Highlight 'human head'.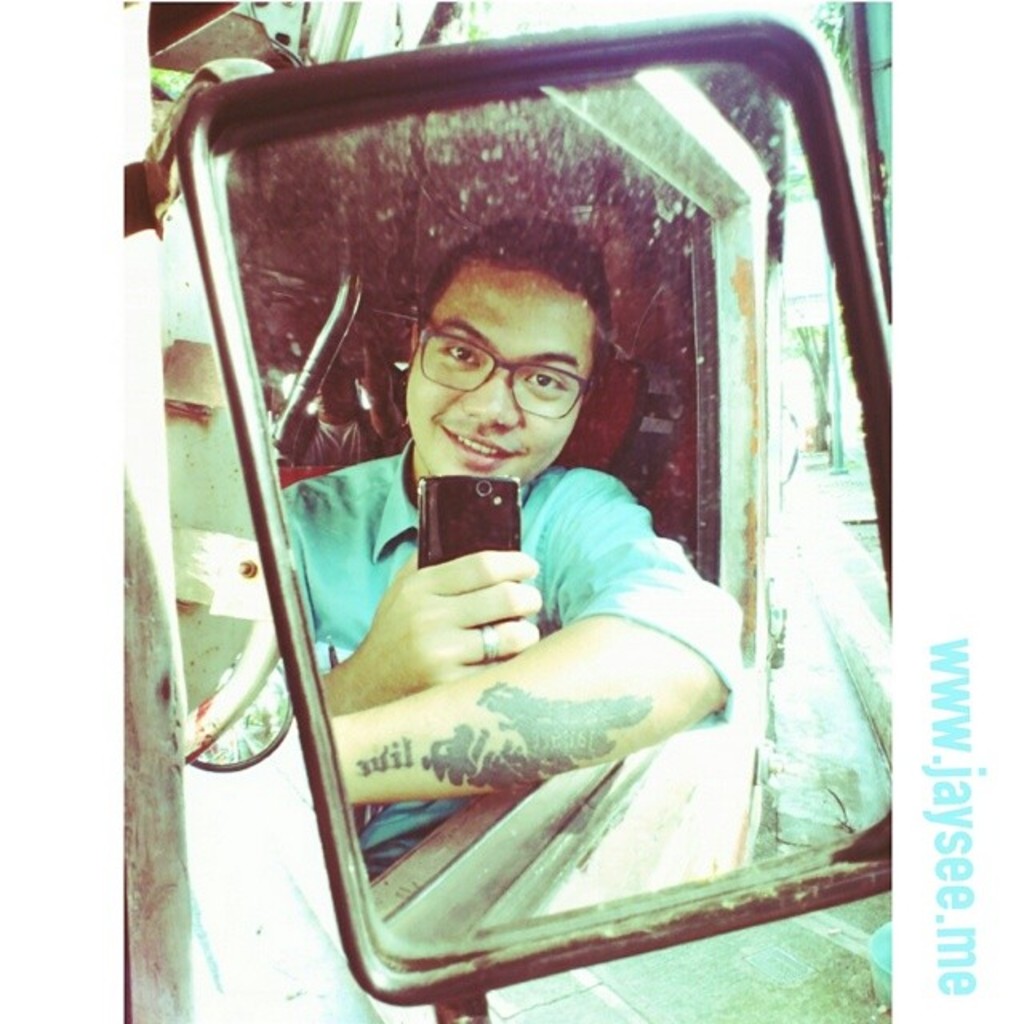
Highlighted region: 394/219/624/490.
